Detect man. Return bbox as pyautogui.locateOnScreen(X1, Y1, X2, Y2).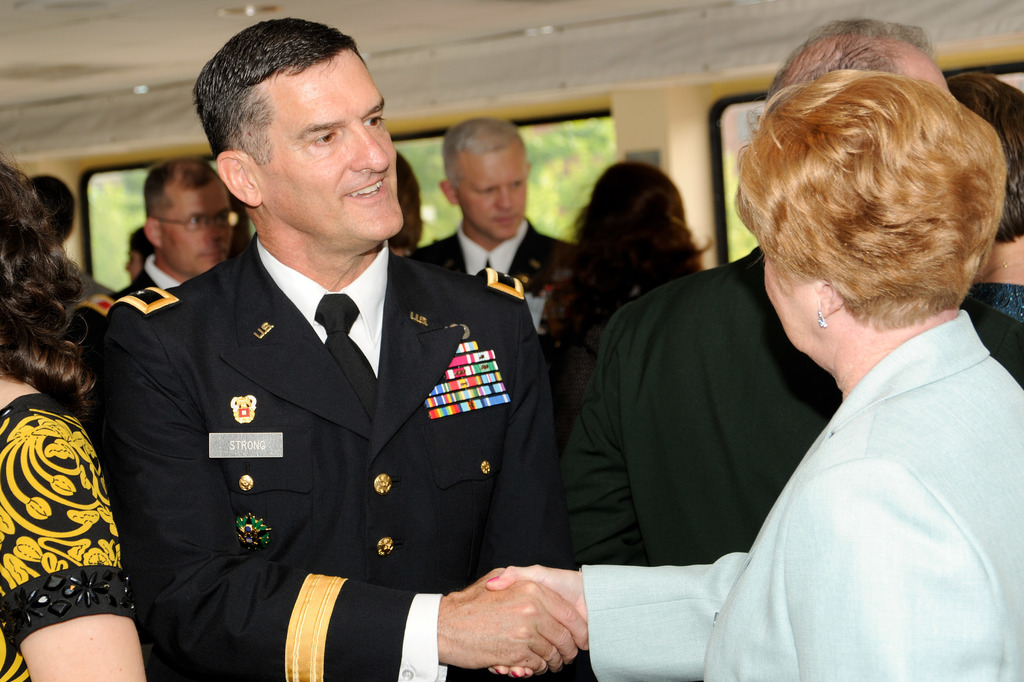
pyautogui.locateOnScreen(92, 13, 590, 681).
